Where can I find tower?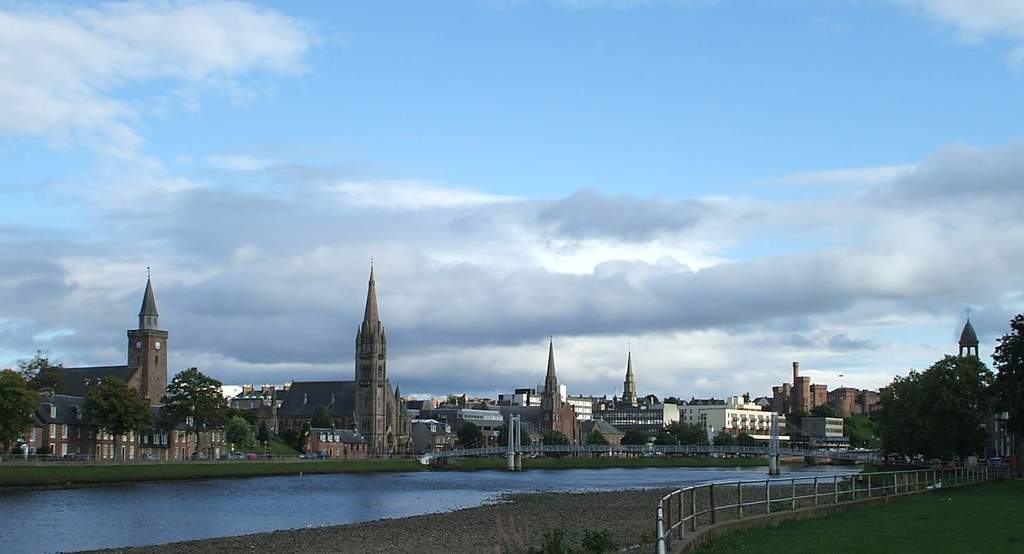
You can find it at {"x1": 353, "y1": 254, "x2": 387, "y2": 456}.
